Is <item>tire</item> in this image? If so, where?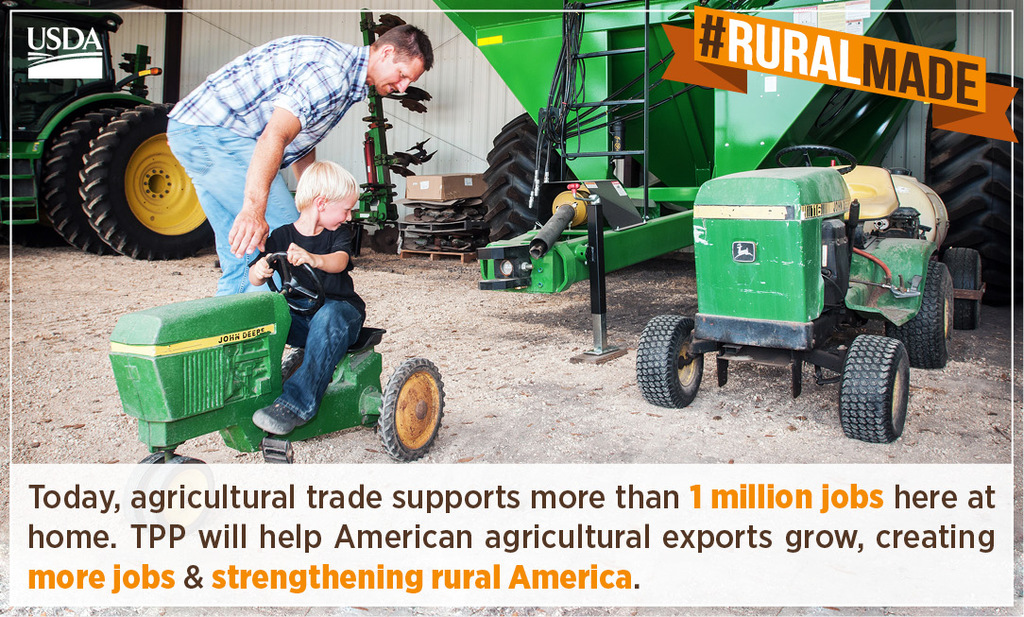
Yes, at select_region(378, 357, 444, 464).
